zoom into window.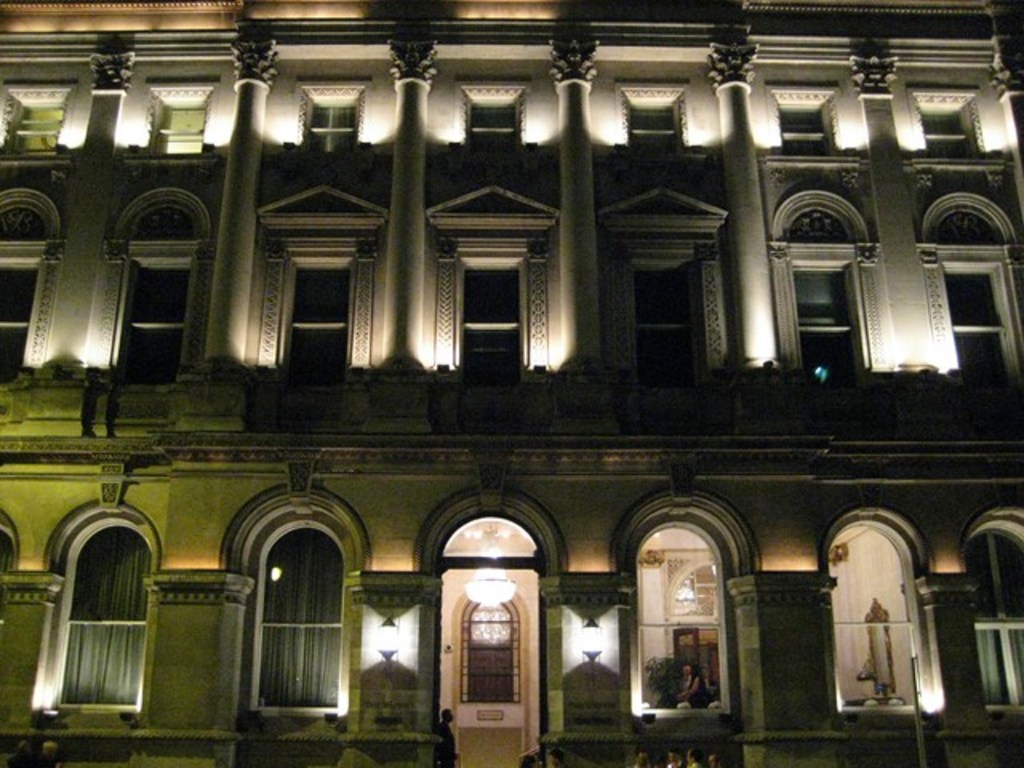
Zoom target: {"left": 66, "top": 517, "right": 142, "bottom": 712}.
